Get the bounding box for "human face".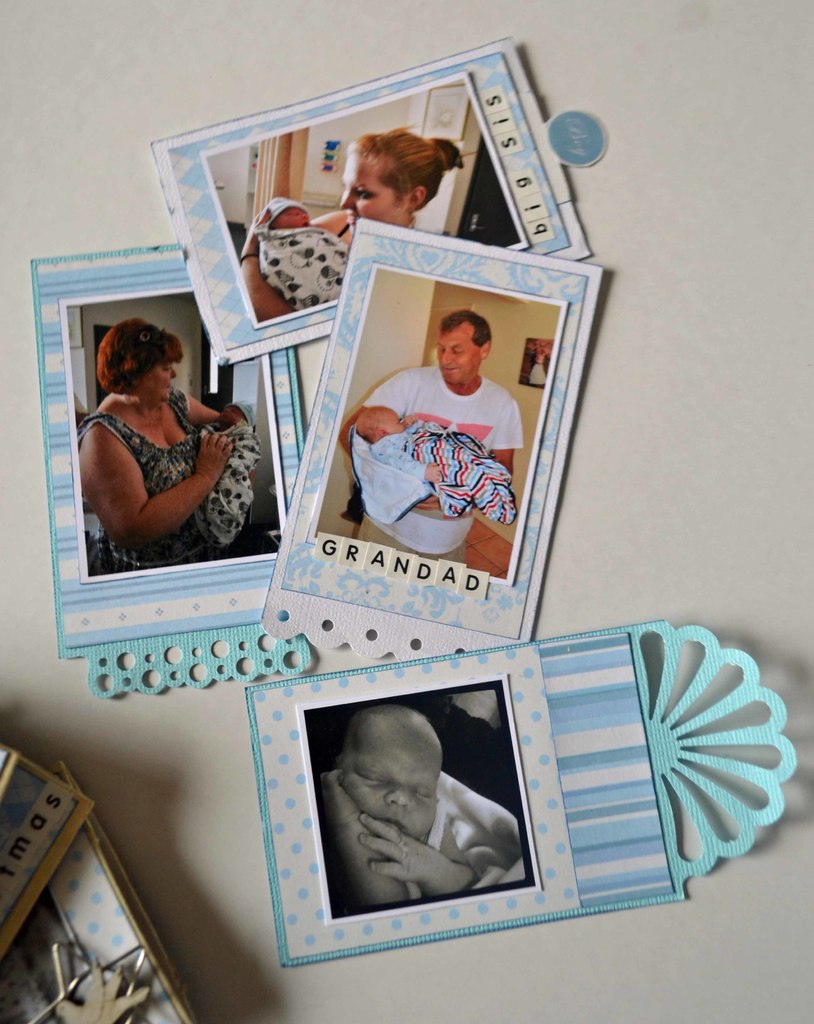
440,326,479,377.
